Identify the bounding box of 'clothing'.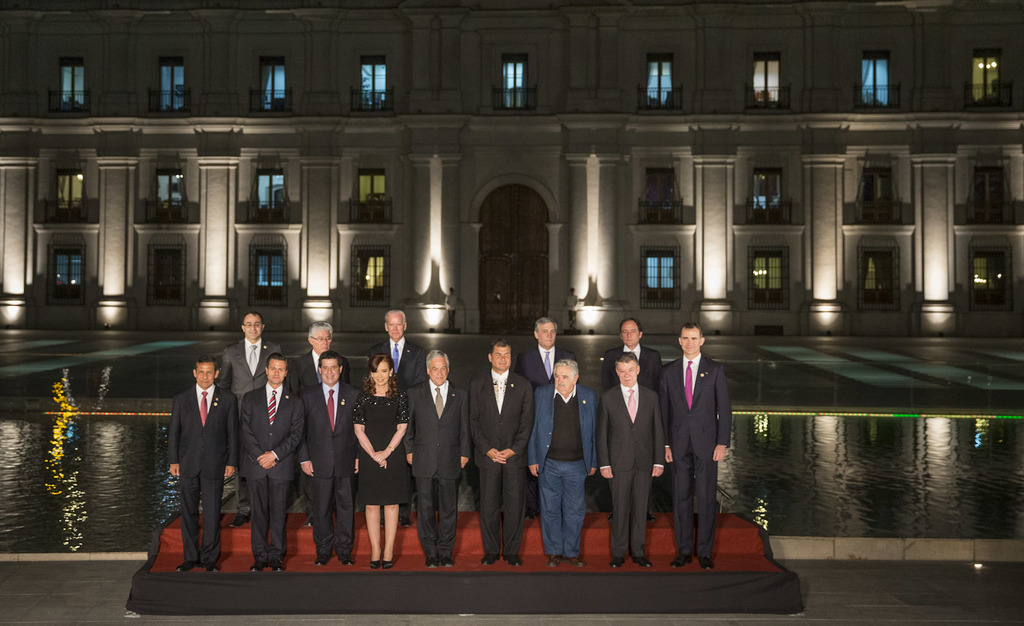
(left=596, top=382, right=662, bottom=565).
